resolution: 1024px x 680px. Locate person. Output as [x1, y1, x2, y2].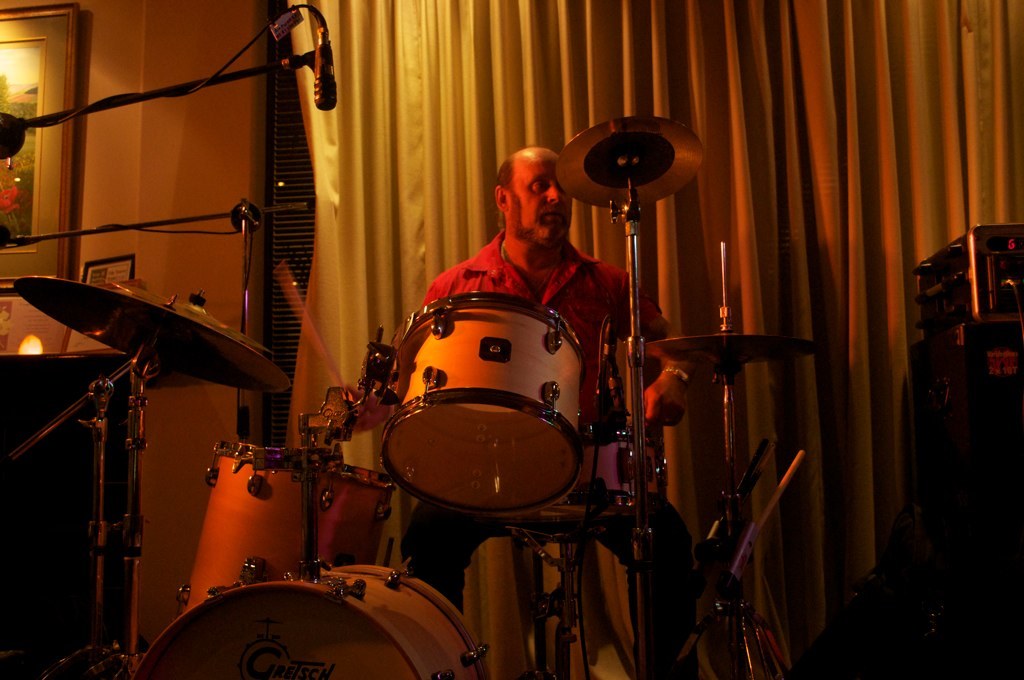
[336, 146, 699, 679].
